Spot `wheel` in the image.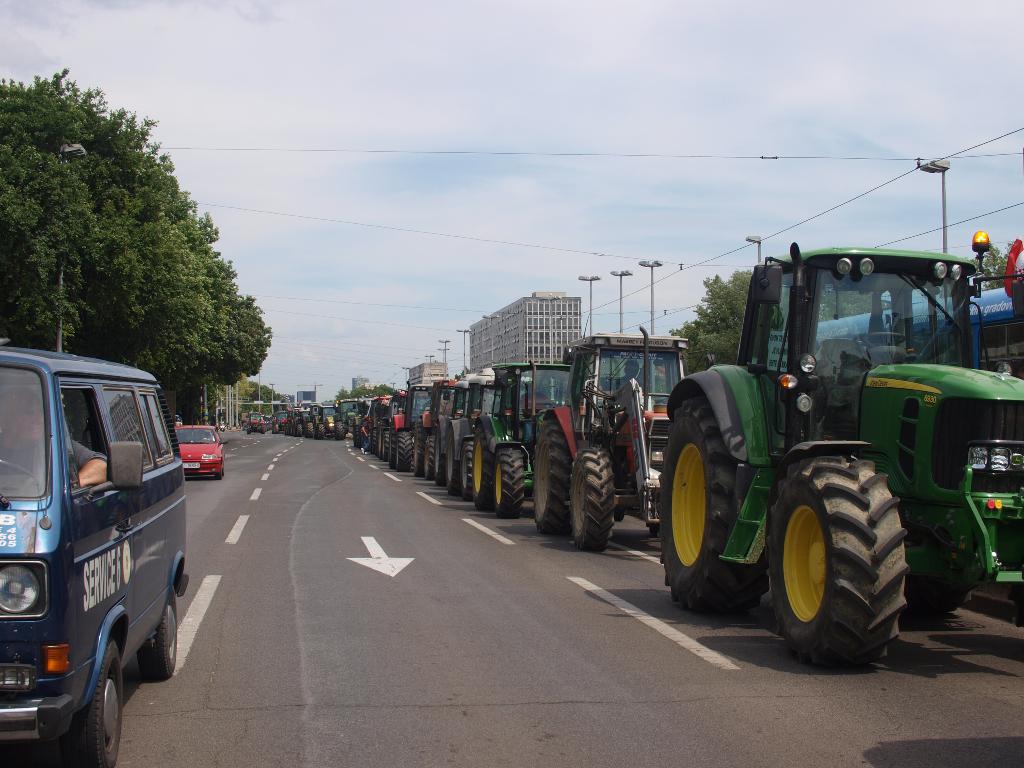
`wheel` found at crop(571, 444, 616, 550).
